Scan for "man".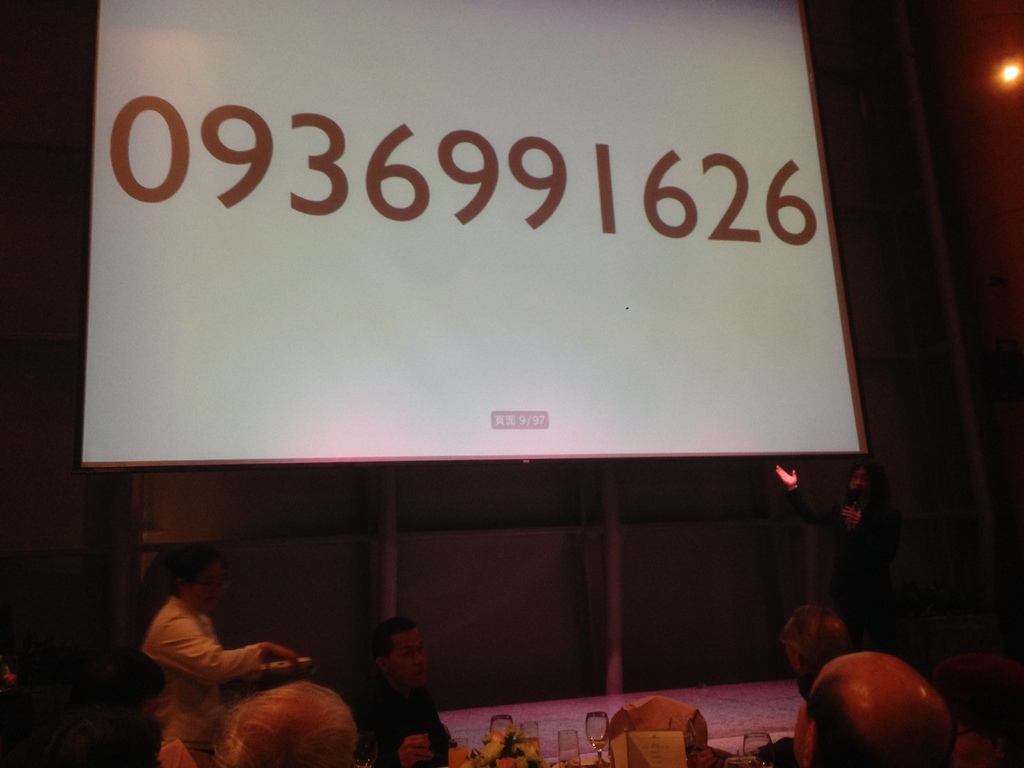
Scan result: {"left": 776, "top": 604, "right": 846, "bottom": 762}.
